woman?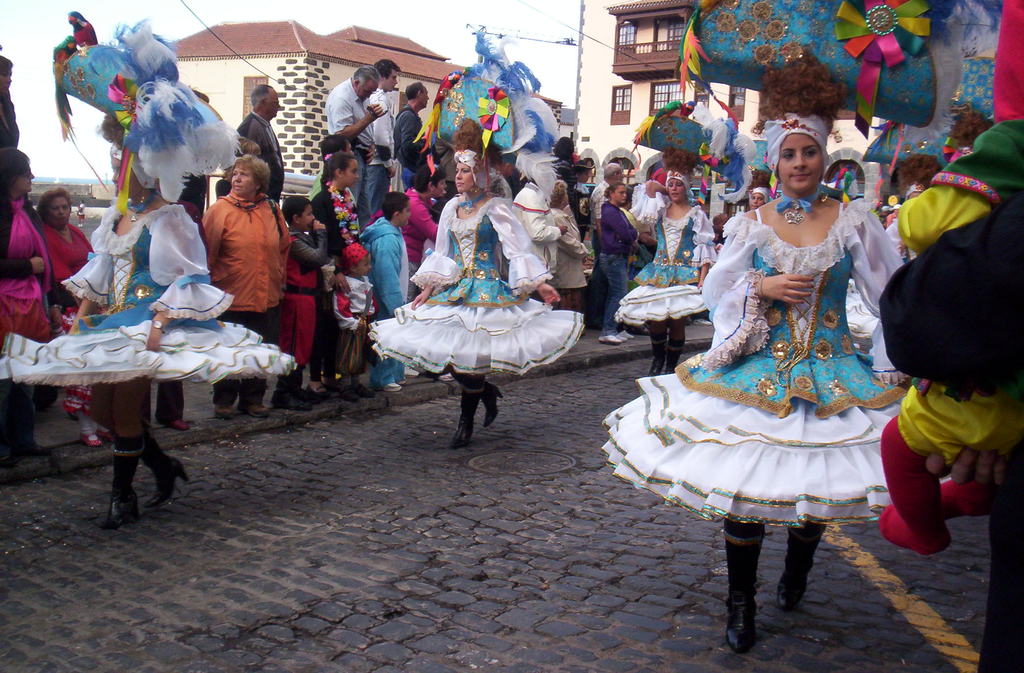
BBox(596, 179, 639, 346)
